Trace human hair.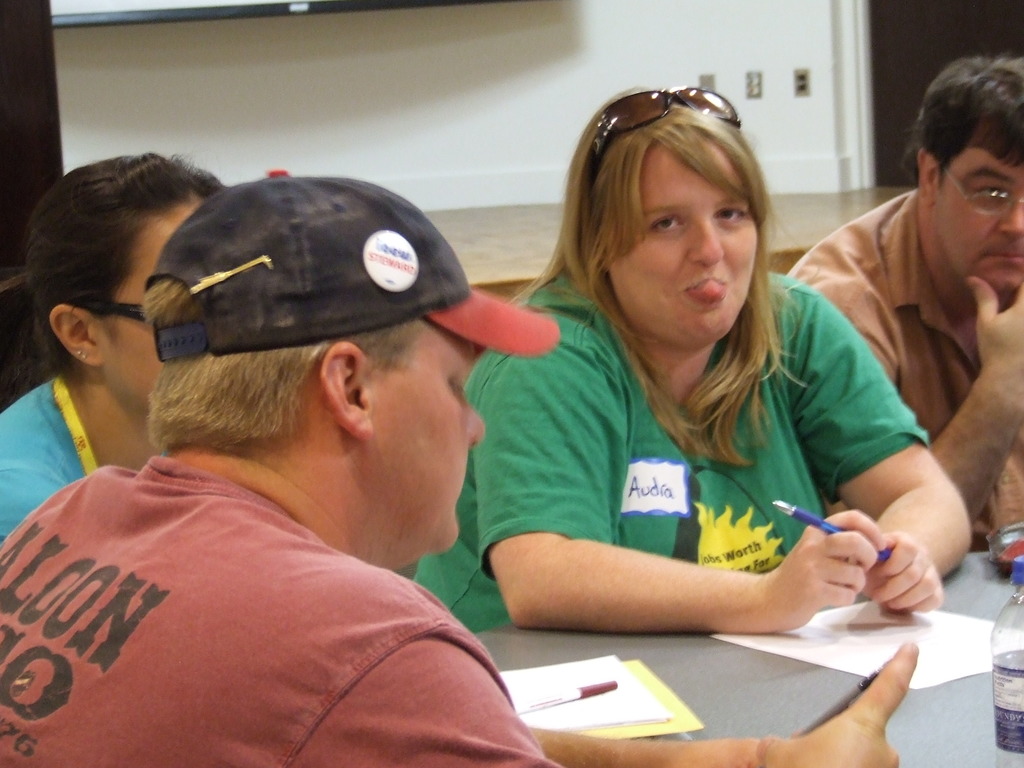
Traced to box(149, 273, 431, 452).
